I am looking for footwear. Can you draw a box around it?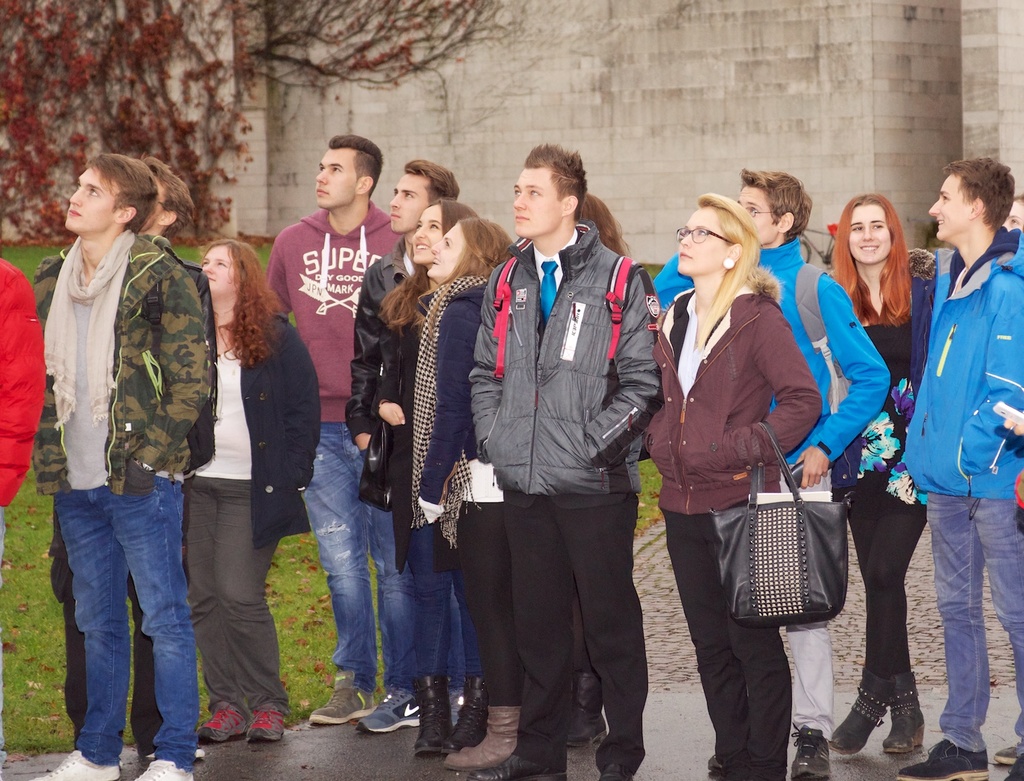
Sure, the bounding box is detection(308, 667, 375, 729).
